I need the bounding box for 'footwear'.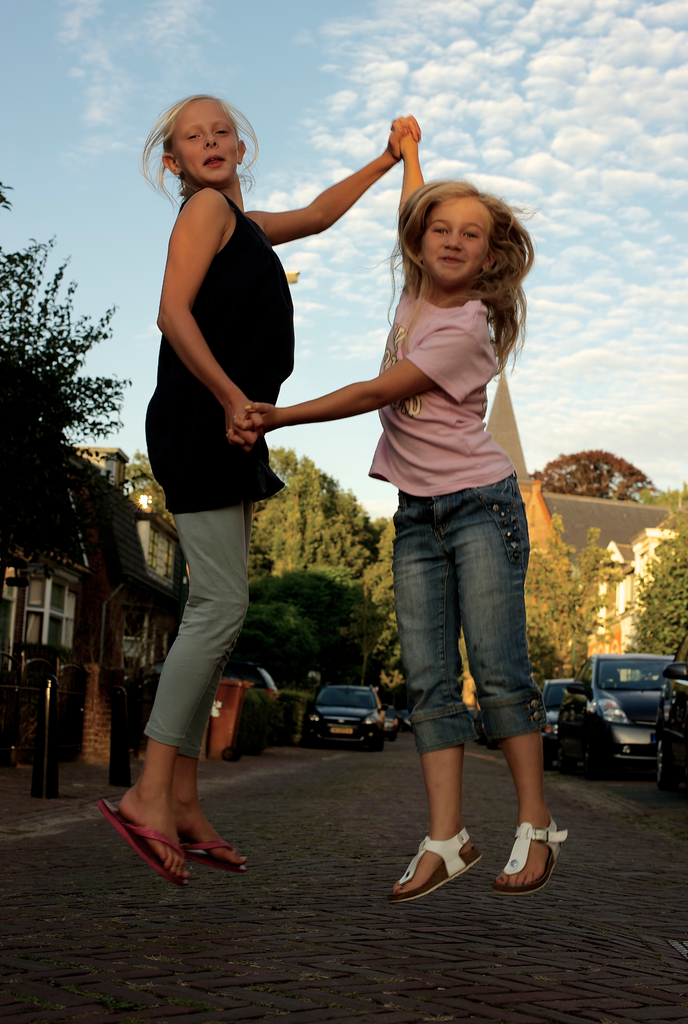
Here it is: 400, 828, 484, 901.
